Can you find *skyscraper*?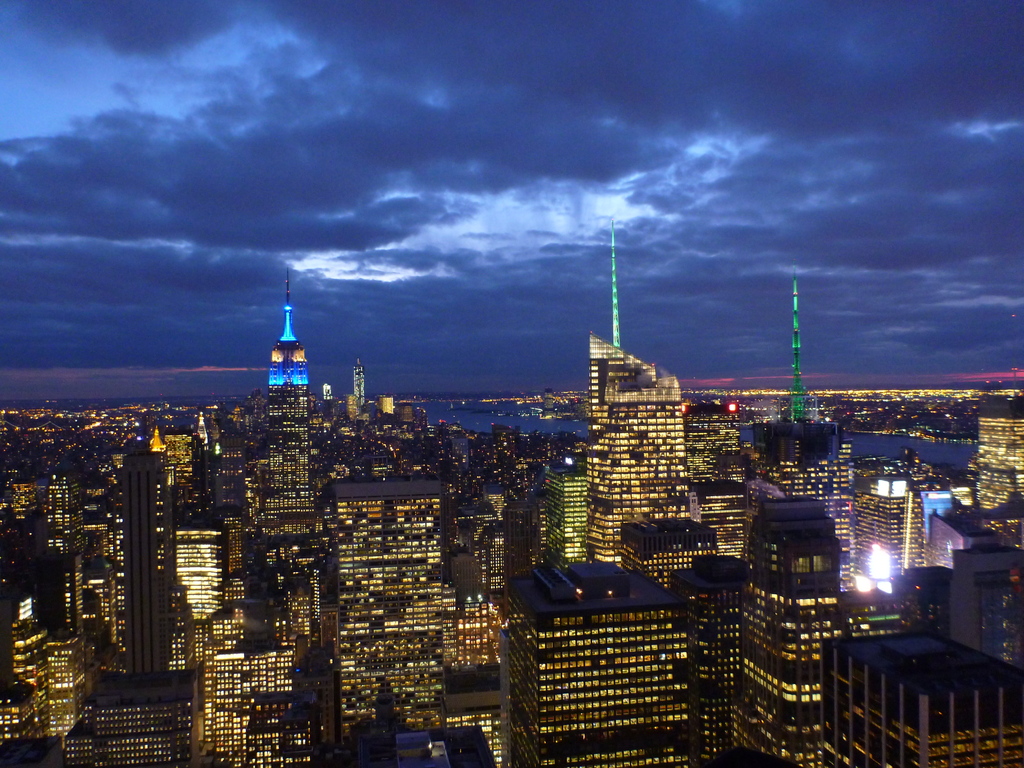
Yes, bounding box: crop(971, 405, 1023, 536).
